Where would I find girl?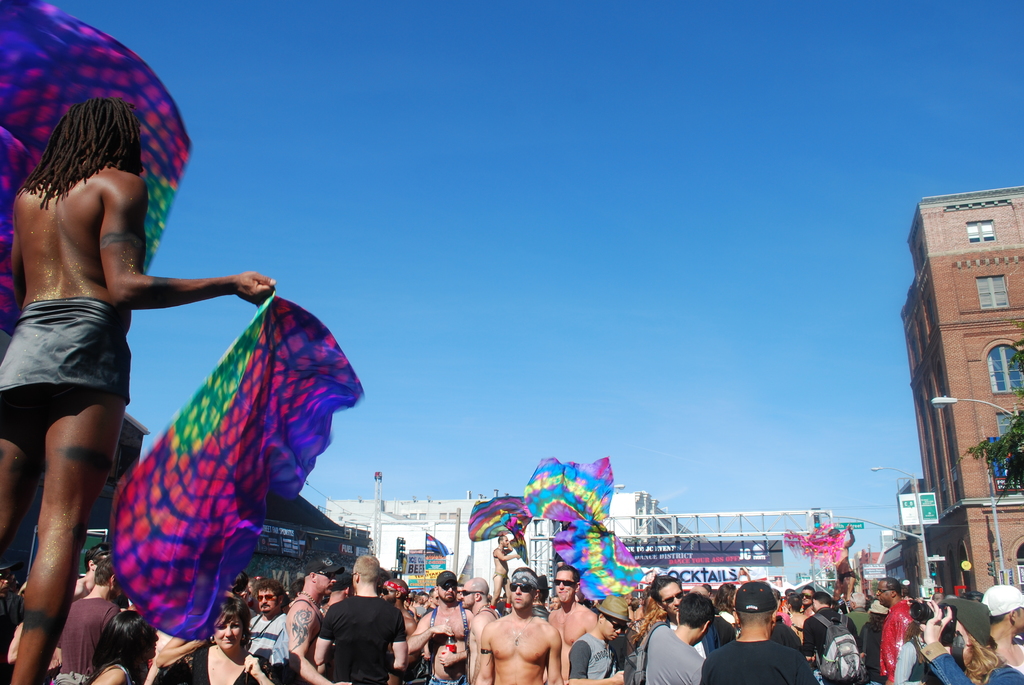
At <region>0, 79, 264, 684</region>.
